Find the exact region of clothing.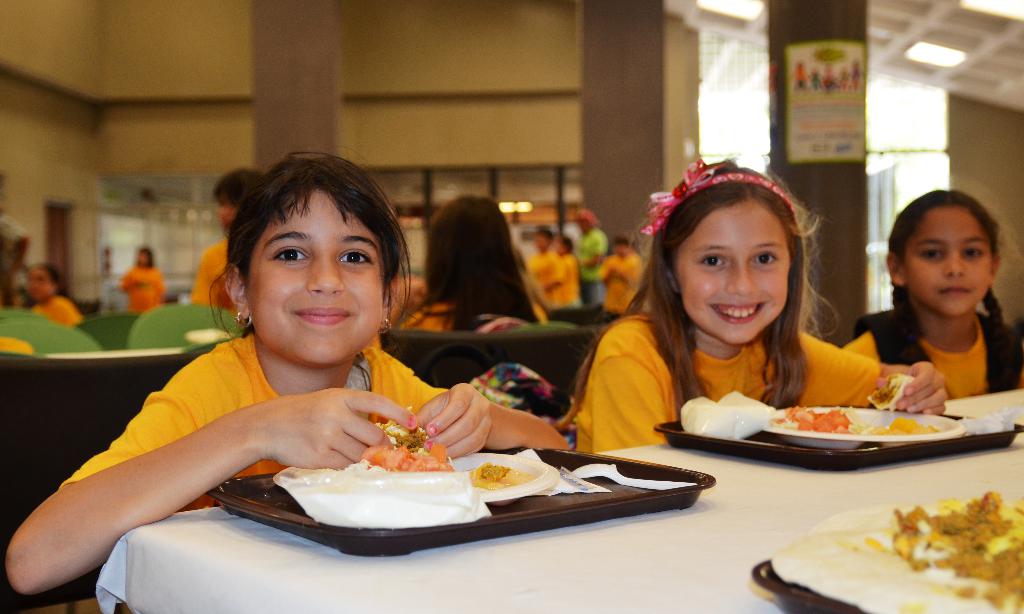
Exact region: {"left": 29, "top": 295, "right": 82, "bottom": 328}.
